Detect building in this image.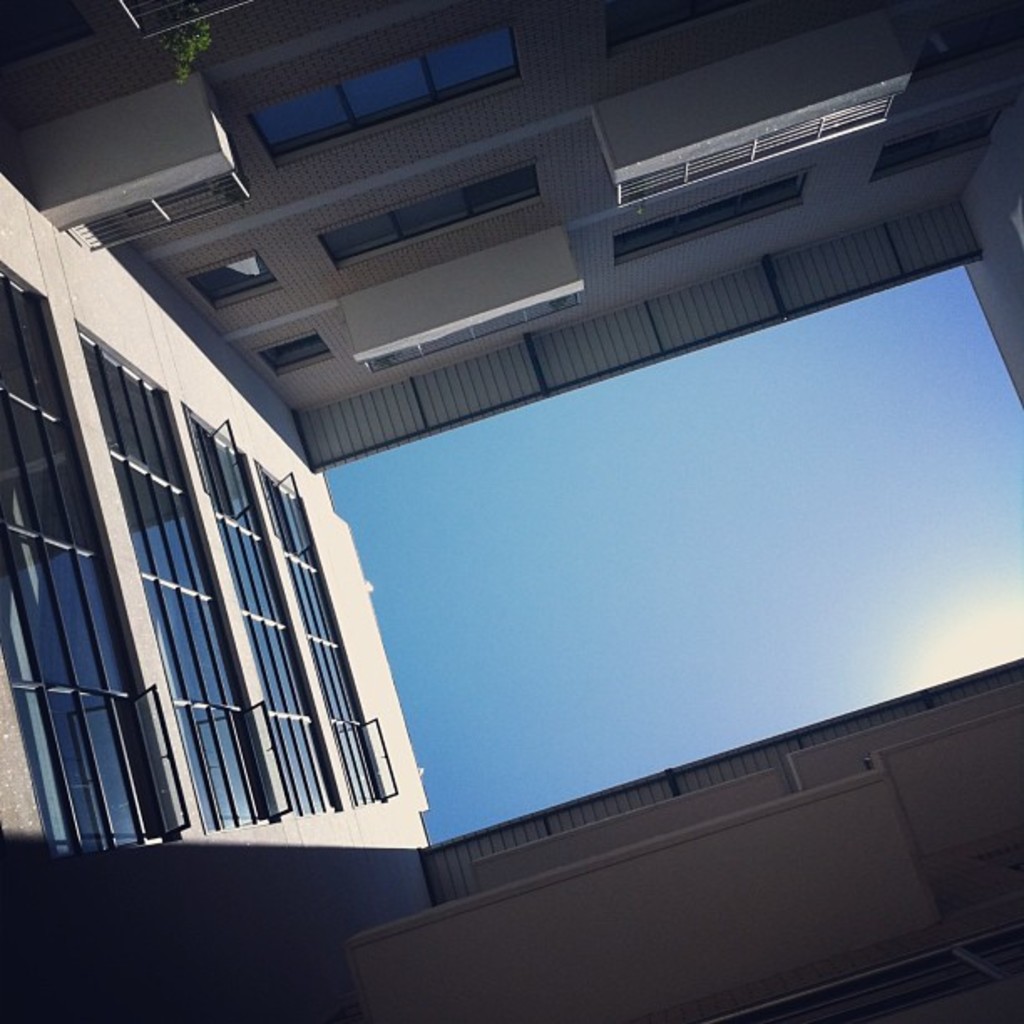
Detection: BBox(0, 0, 1022, 1022).
